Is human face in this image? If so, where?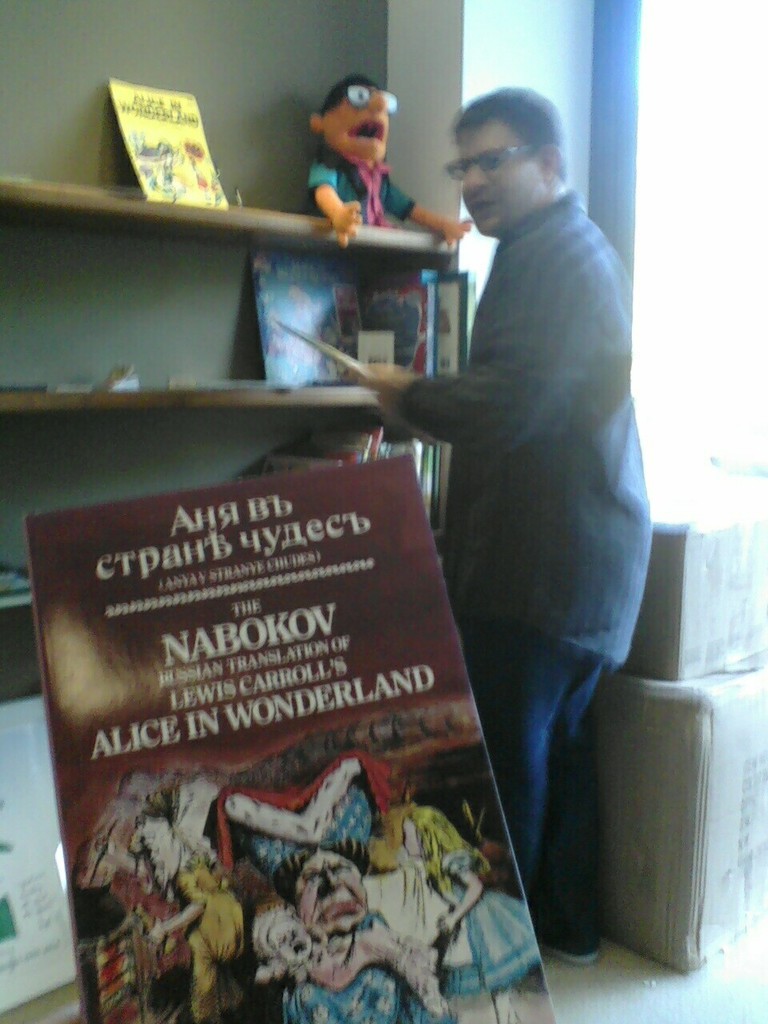
Yes, at {"left": 459, "top": 133, "right": 542, "bottom": 231}.
